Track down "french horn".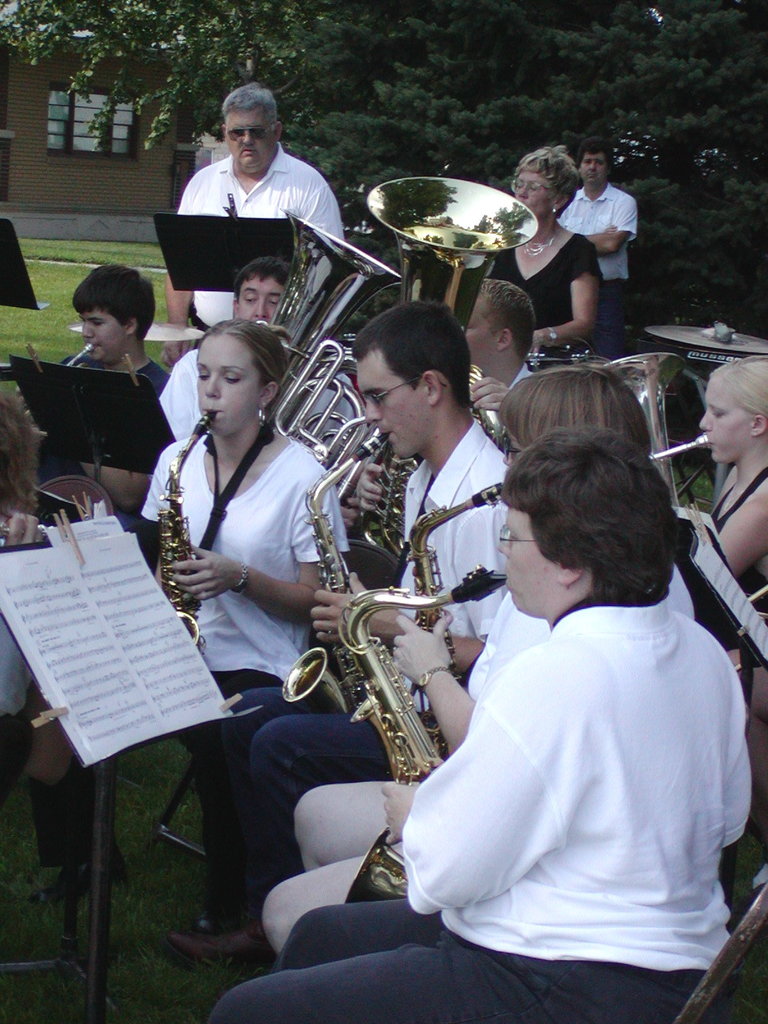
Tracked to <region>342, 575, 512, 906</region>.
